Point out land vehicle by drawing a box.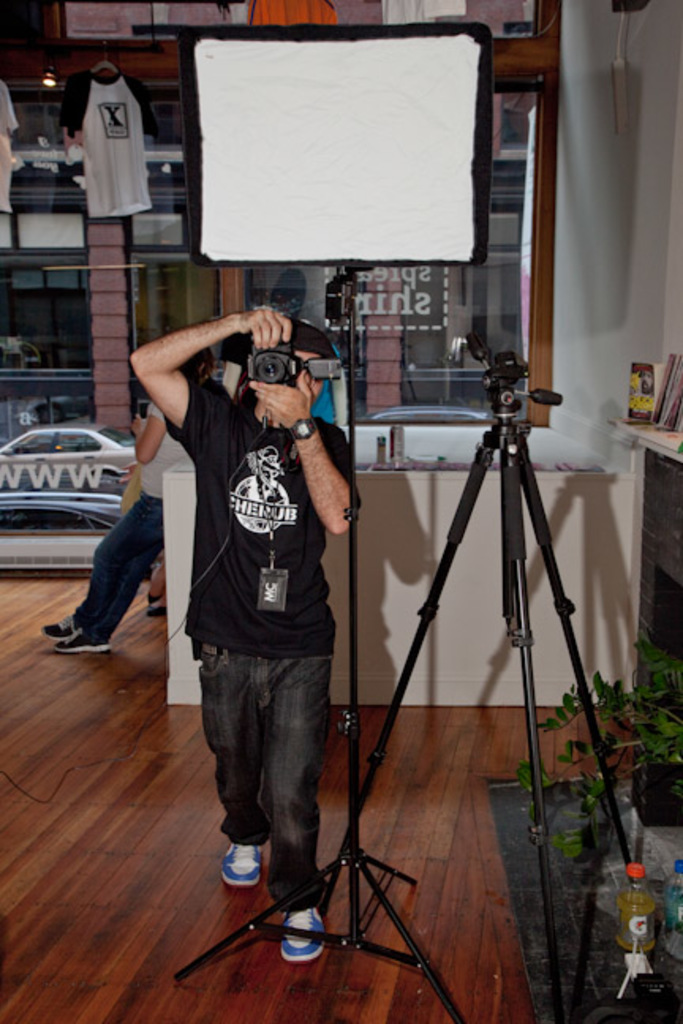
(0,390,141,536).
